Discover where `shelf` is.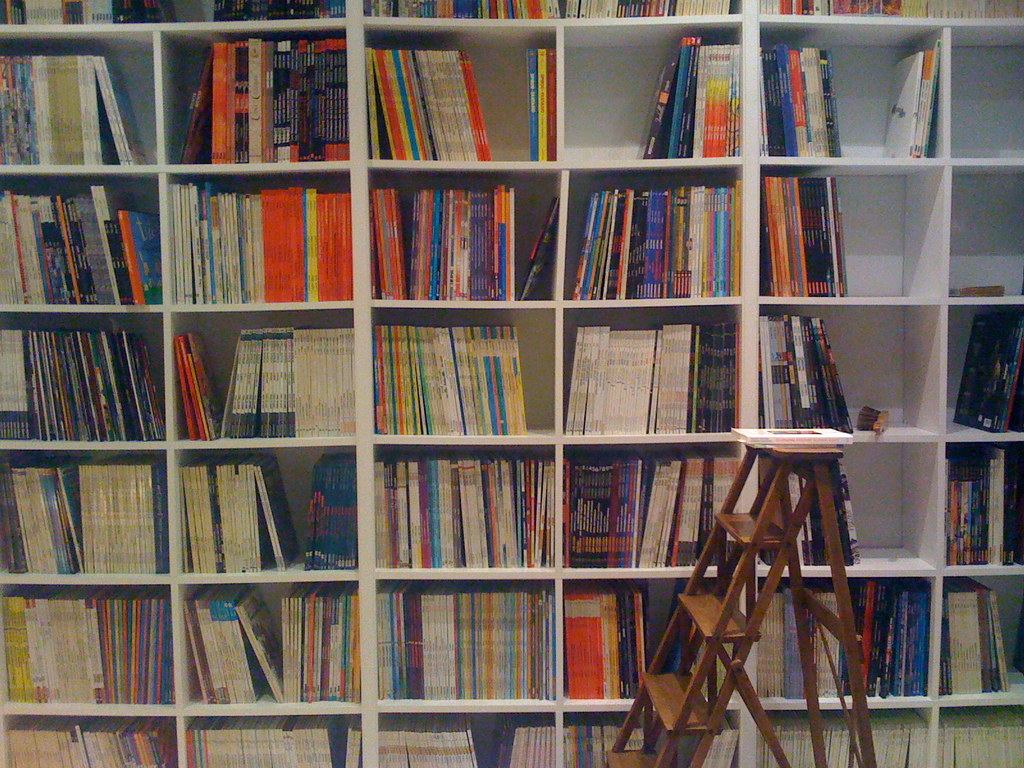
Discovered at x1=361 y1=578 x2=563 y2=717.
